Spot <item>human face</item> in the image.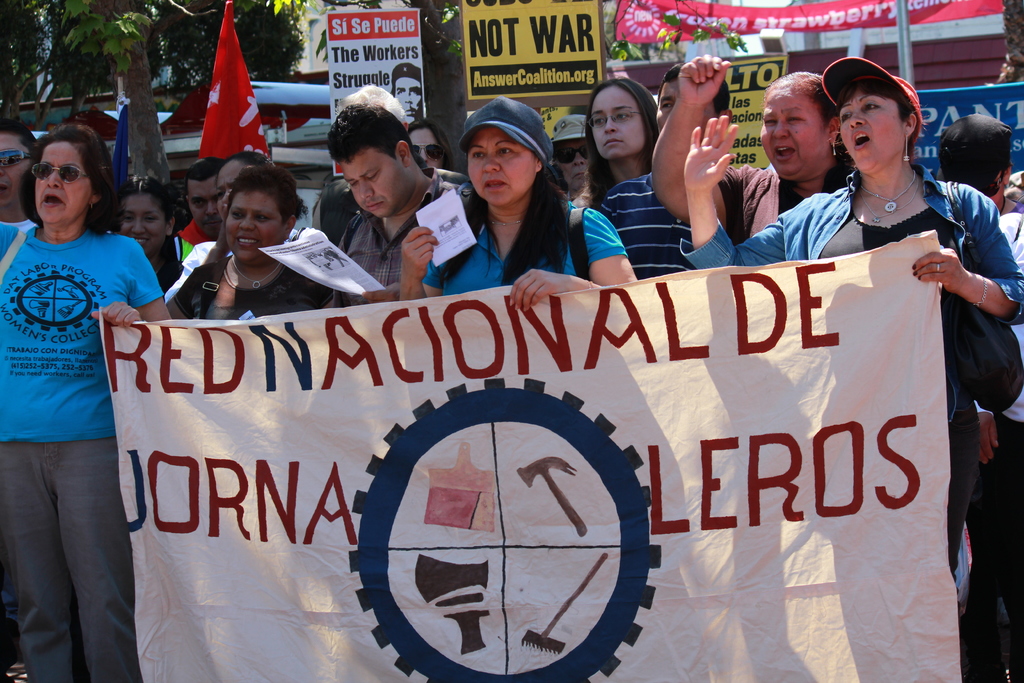
<item>human face</item> found at (186,178,223,228).
